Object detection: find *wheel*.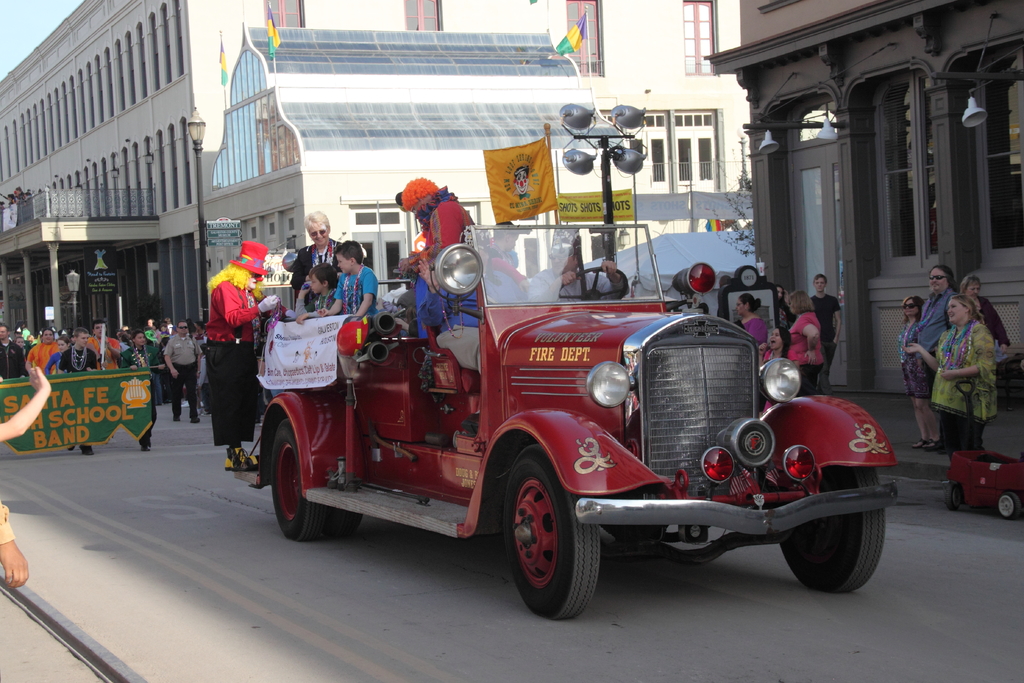
bbox=[998, 488, 1023, 516].
